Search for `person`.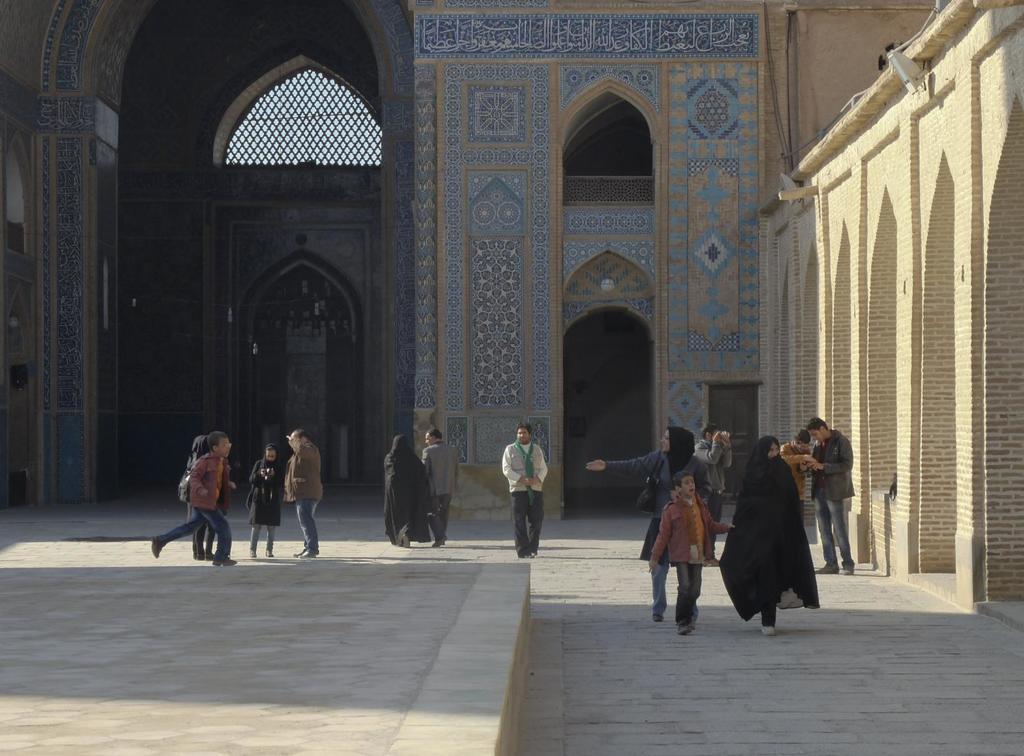
Found at [244,443,286,560].
